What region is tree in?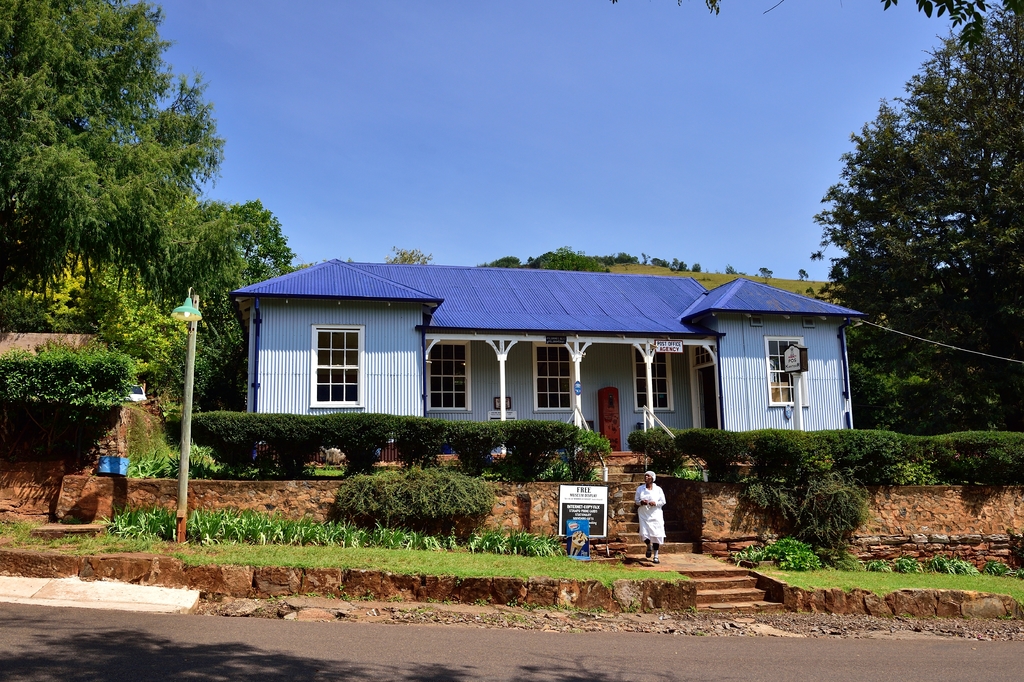
BBox(845, 326, 943, 430).
